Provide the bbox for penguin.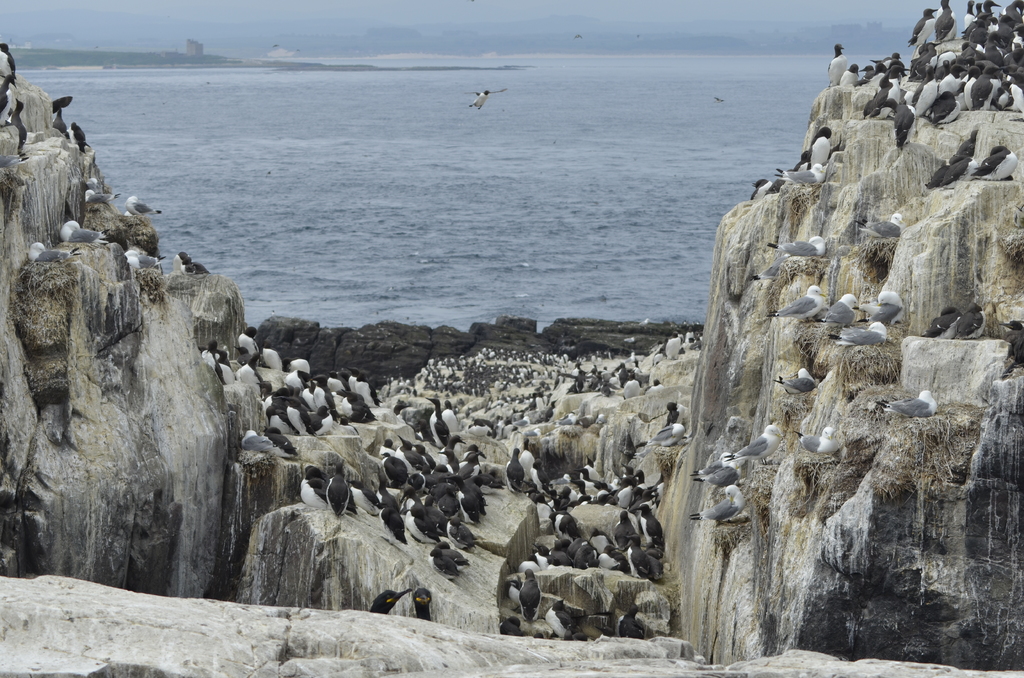
detection(314, 410, 331, 432).
